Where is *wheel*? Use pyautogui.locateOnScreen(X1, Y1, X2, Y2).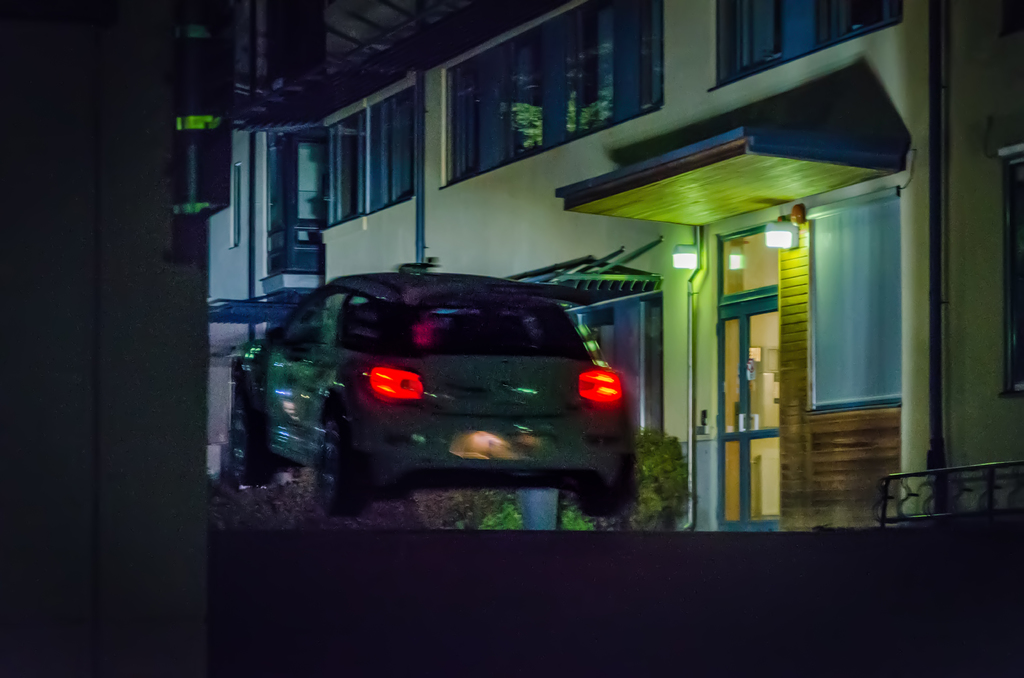
pyautogui.locateOnScreen(312, 416, 369, 519).
